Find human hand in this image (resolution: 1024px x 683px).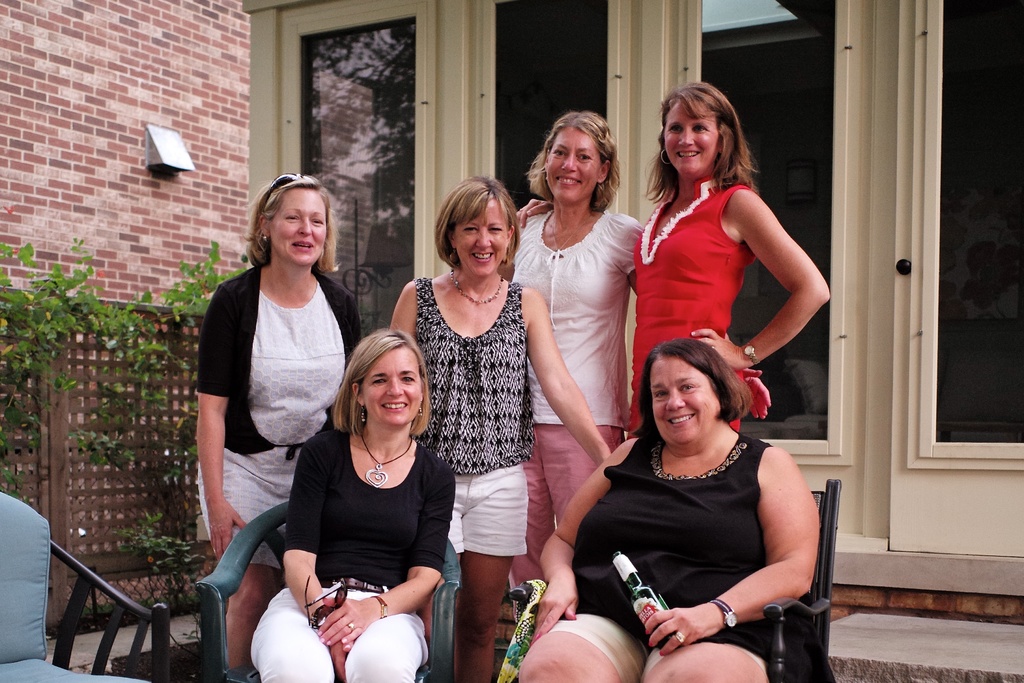
329 642 351 682.
